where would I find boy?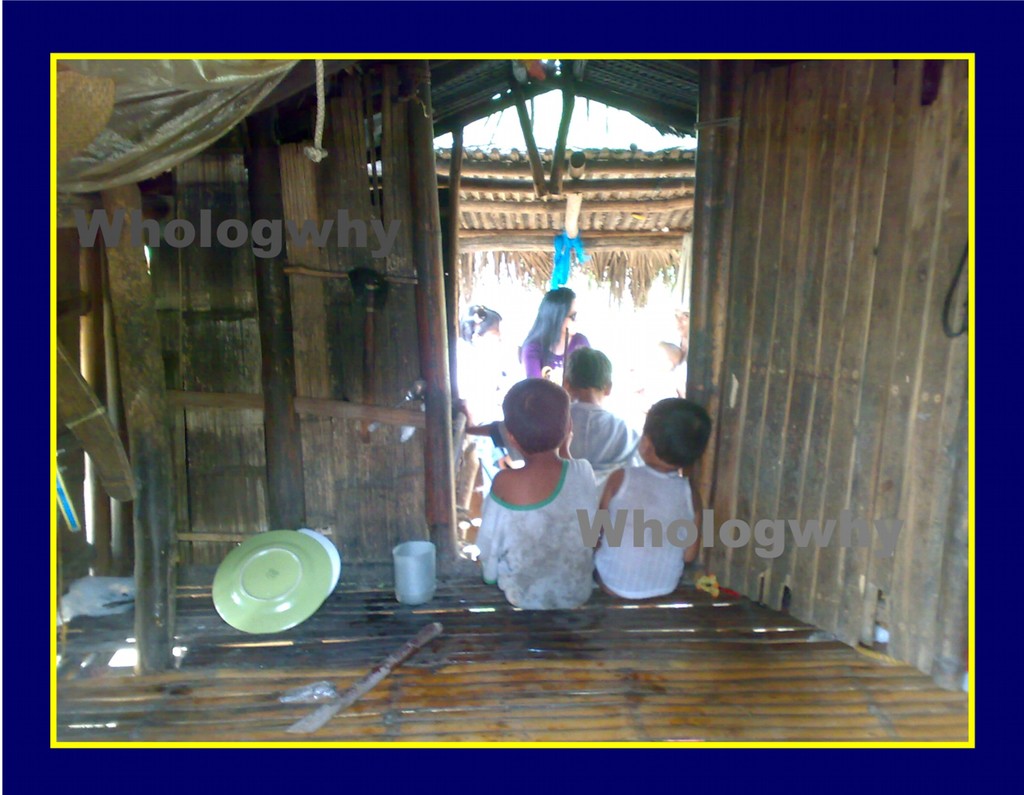
At x1=584, y1=390, x2=724, y2=610.
